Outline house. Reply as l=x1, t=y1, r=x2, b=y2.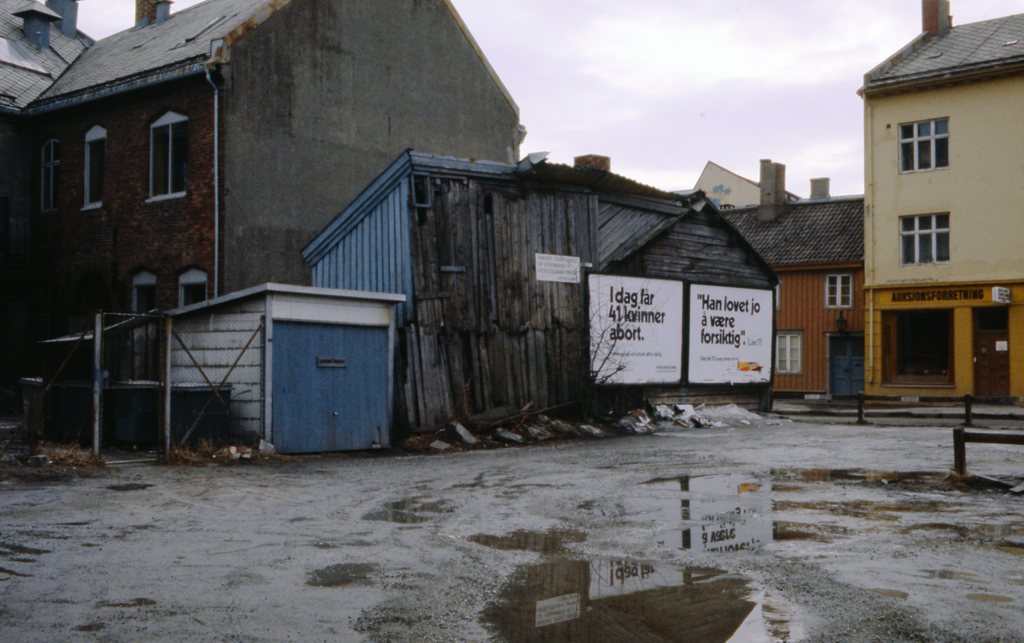
l=0, t=0, r=523, b=459.
